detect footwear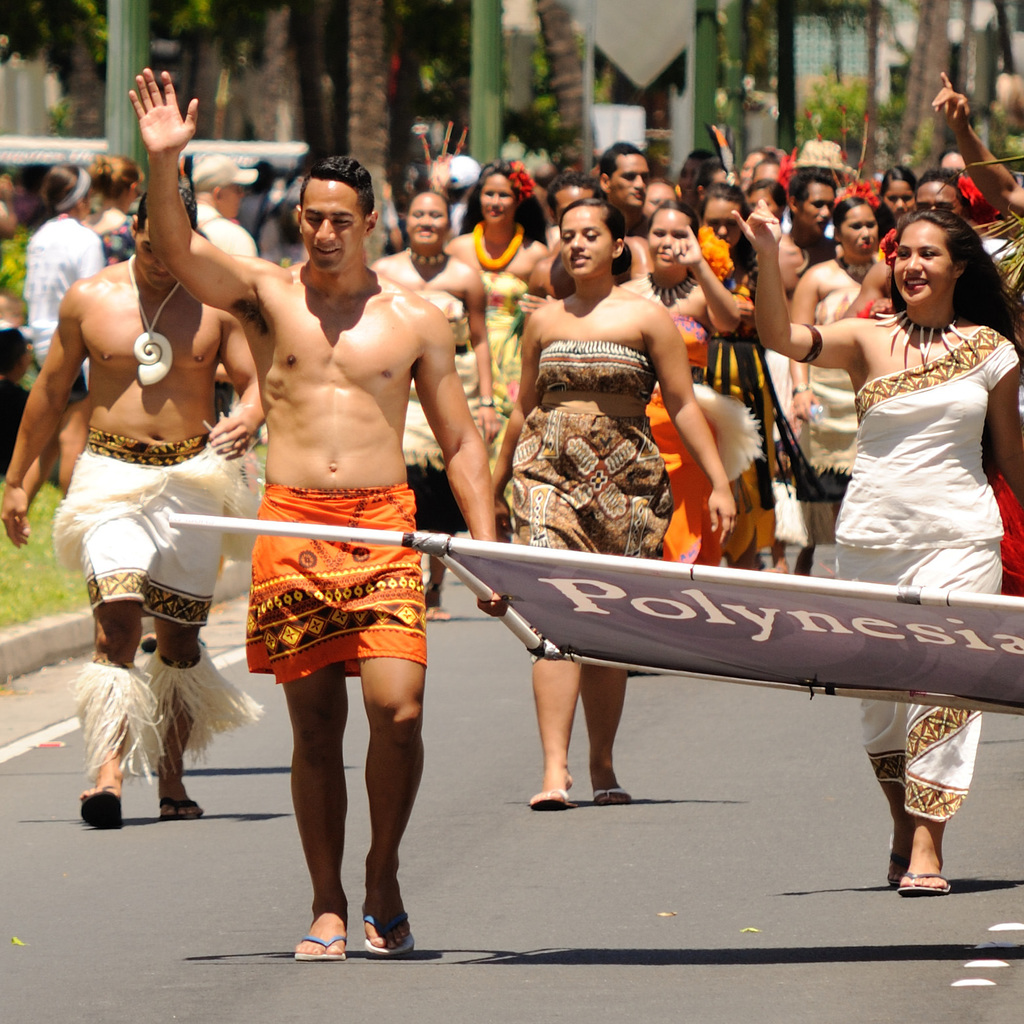
<region>160, 793, 209, 826</region>
